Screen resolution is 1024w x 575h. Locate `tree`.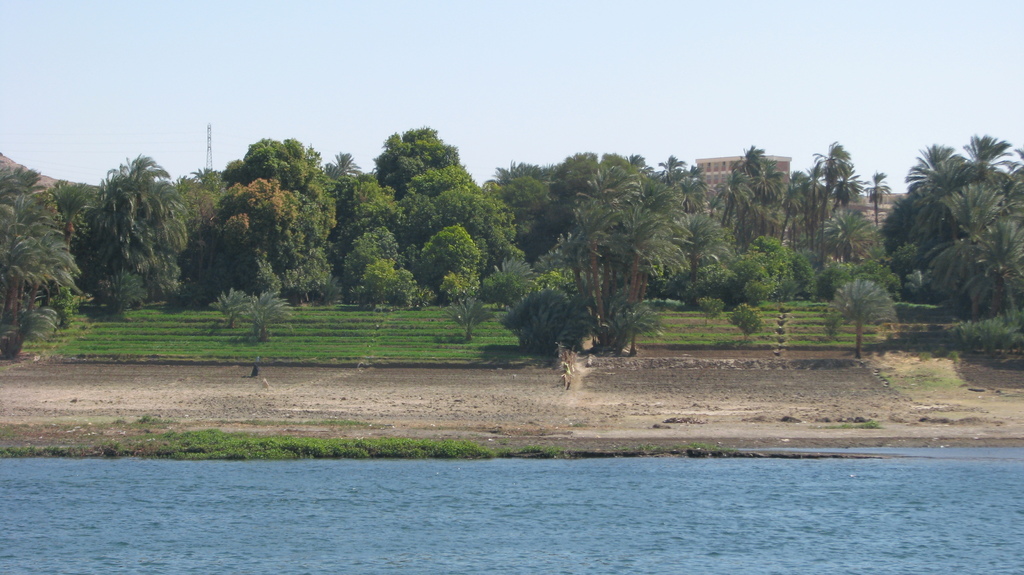
rect(547, 169, 698, 333).
